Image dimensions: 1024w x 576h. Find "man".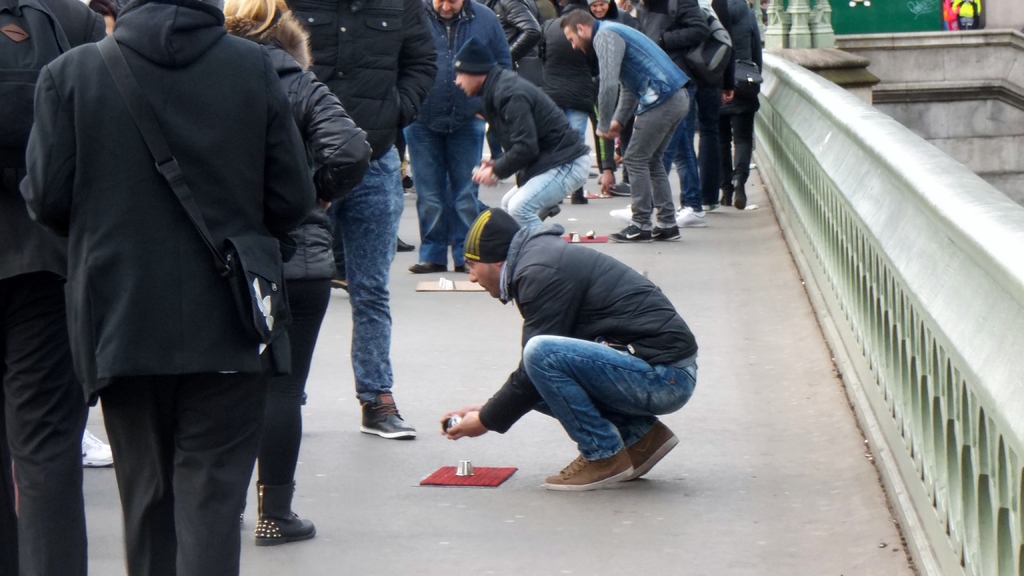
x1=442 y1=31 x2=595 y2=236.
